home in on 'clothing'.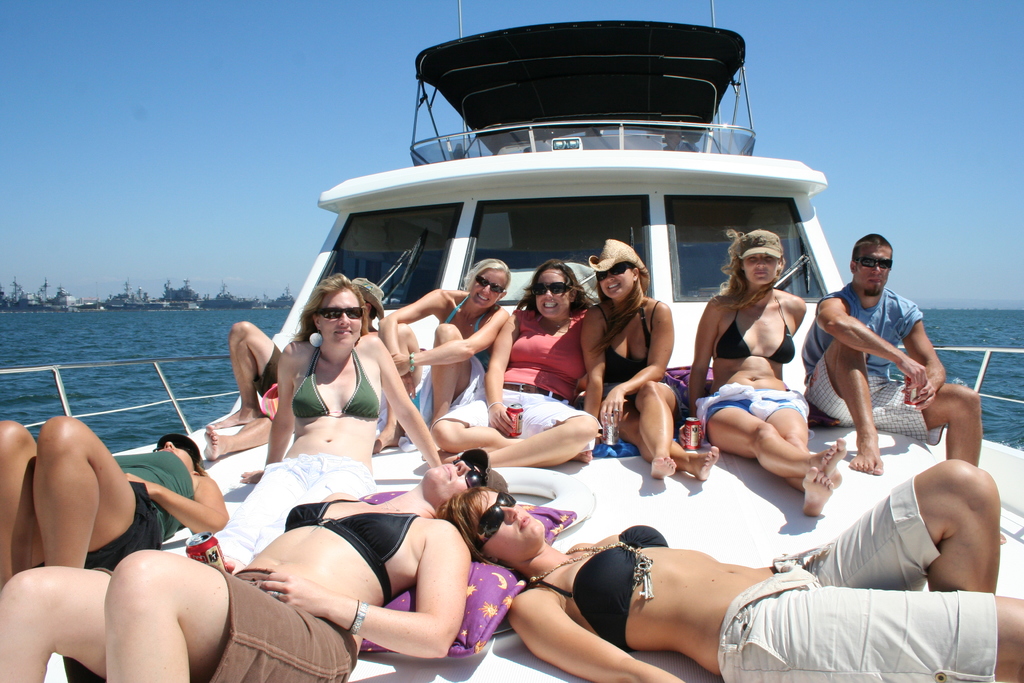
Homed in at [198, 488, 435, 682].
